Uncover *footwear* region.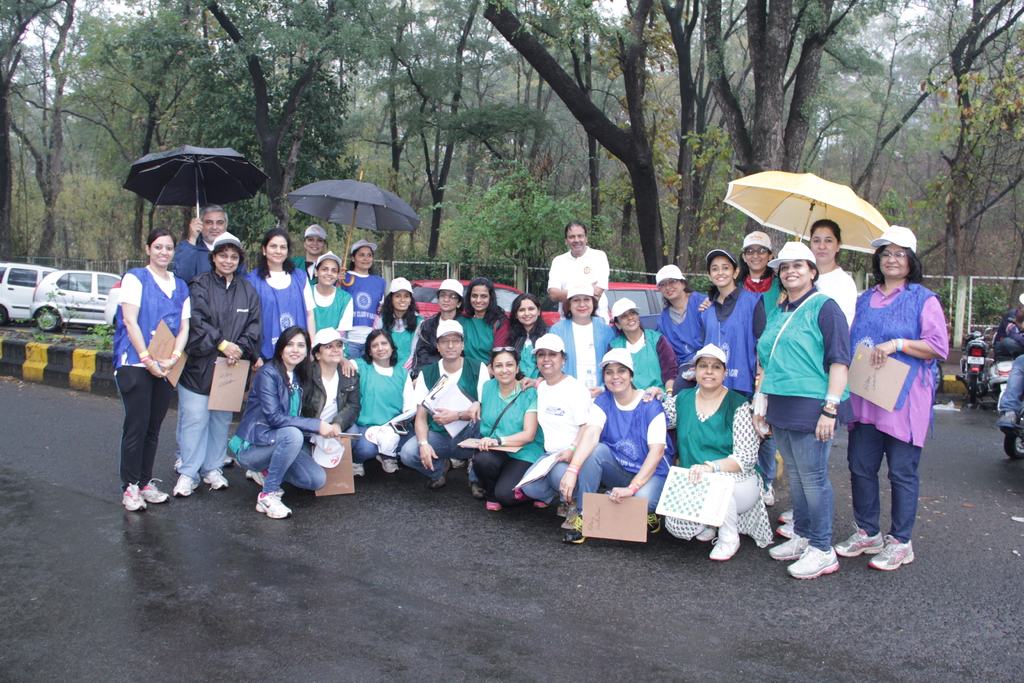
Uncovered: Rect(483, 502, 502, 513).
